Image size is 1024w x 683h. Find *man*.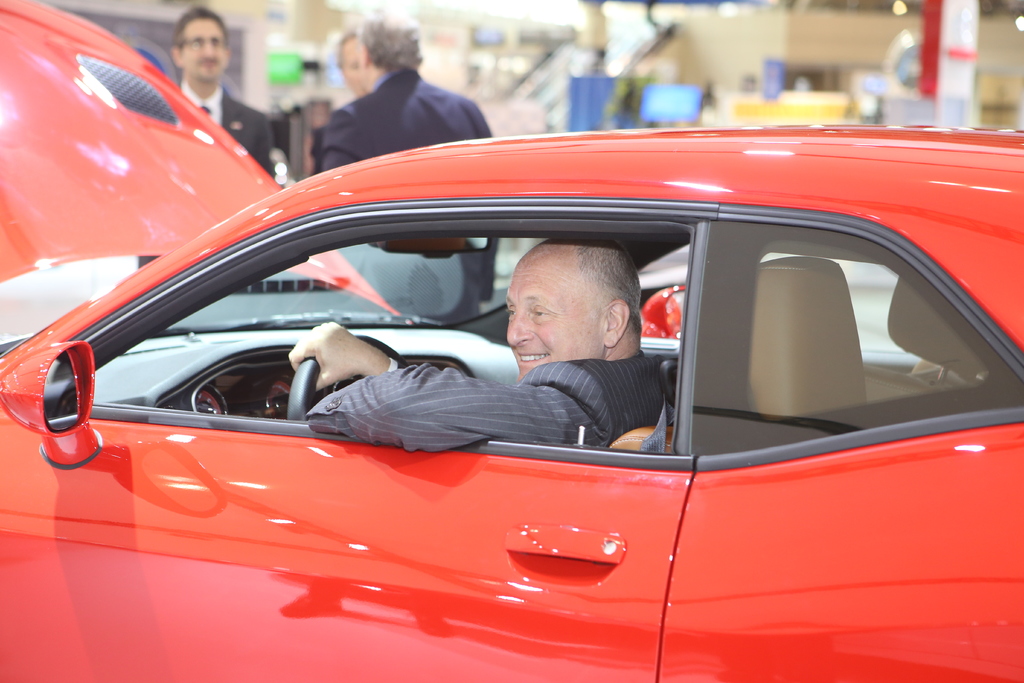
[304,9,495,332].
